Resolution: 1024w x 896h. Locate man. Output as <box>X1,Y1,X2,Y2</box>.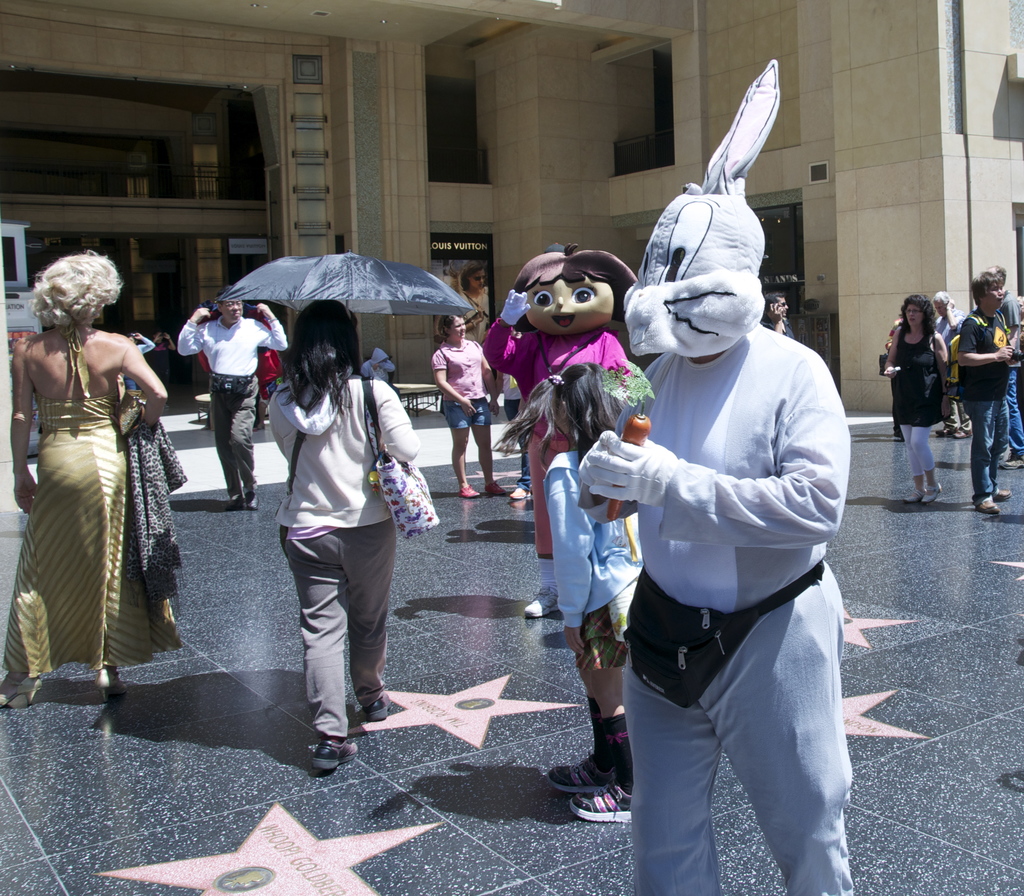
<box>577,60,847,895</box>.
